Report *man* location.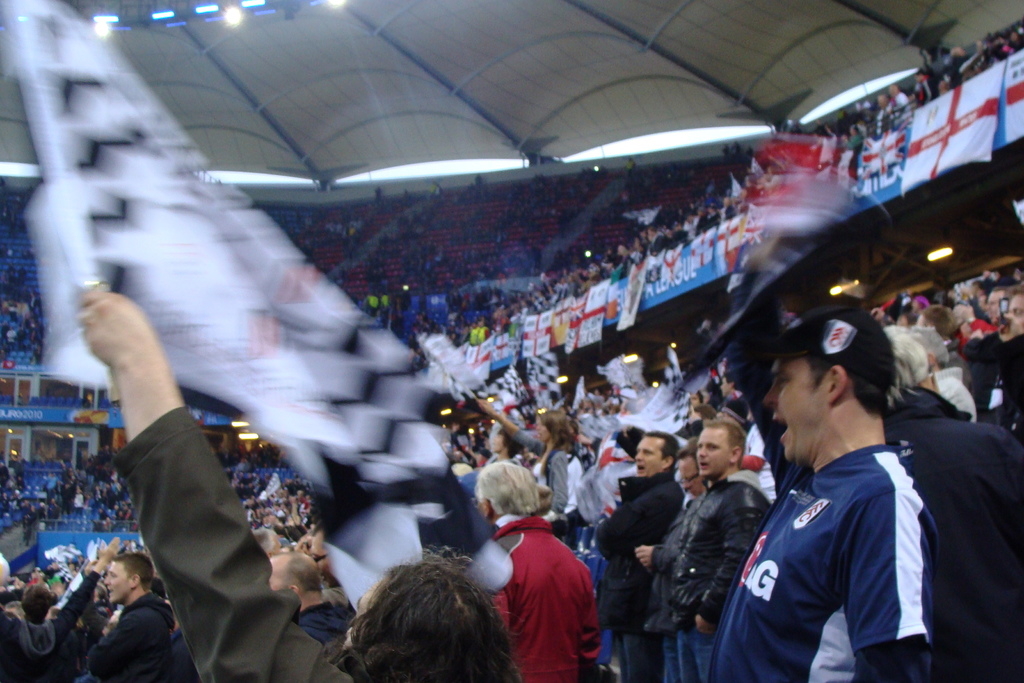
Report: pyautogui.locateOnScreen(268, 552, 355, 651).
